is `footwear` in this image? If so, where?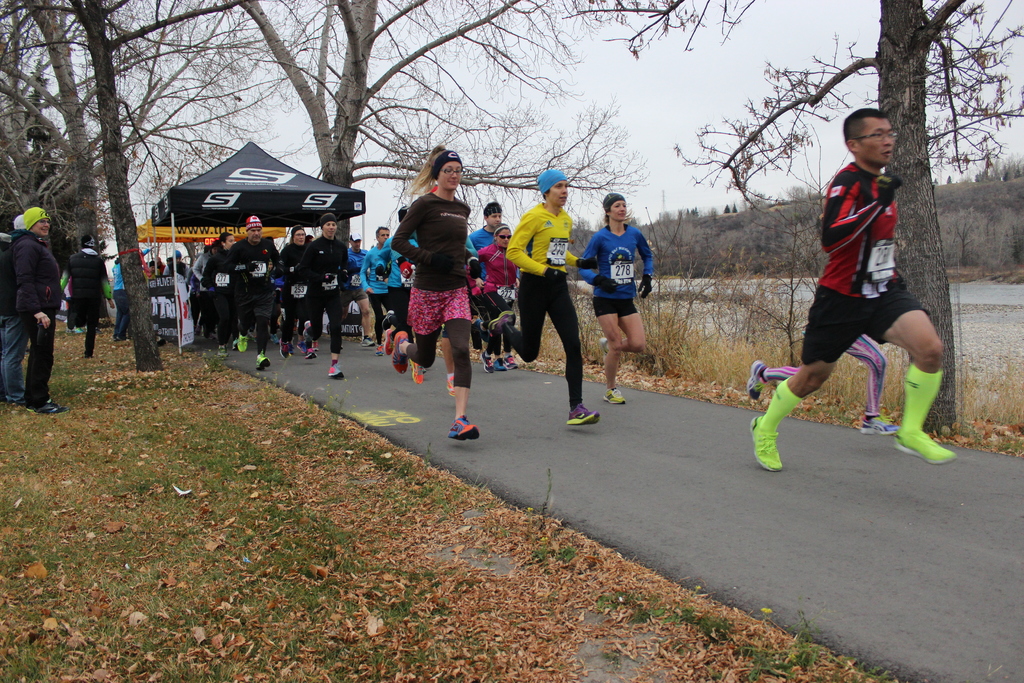
Yes, at box(152, 336, 167, 345).
